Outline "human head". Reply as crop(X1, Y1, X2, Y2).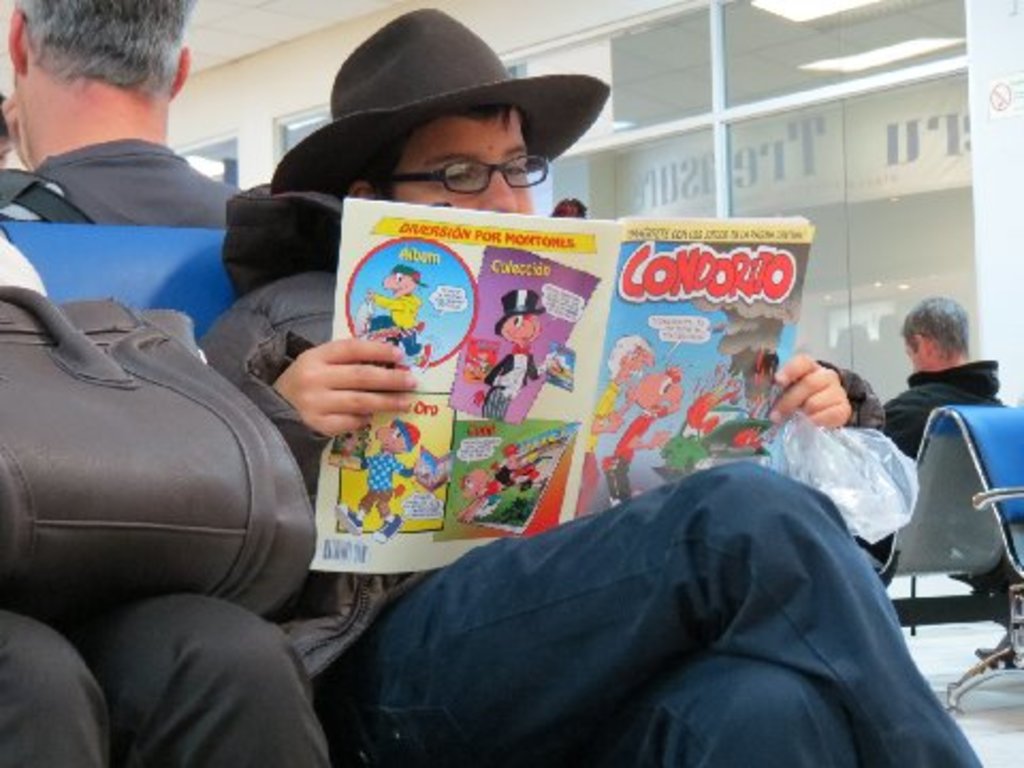
crop(0, 87, 17, 160).
